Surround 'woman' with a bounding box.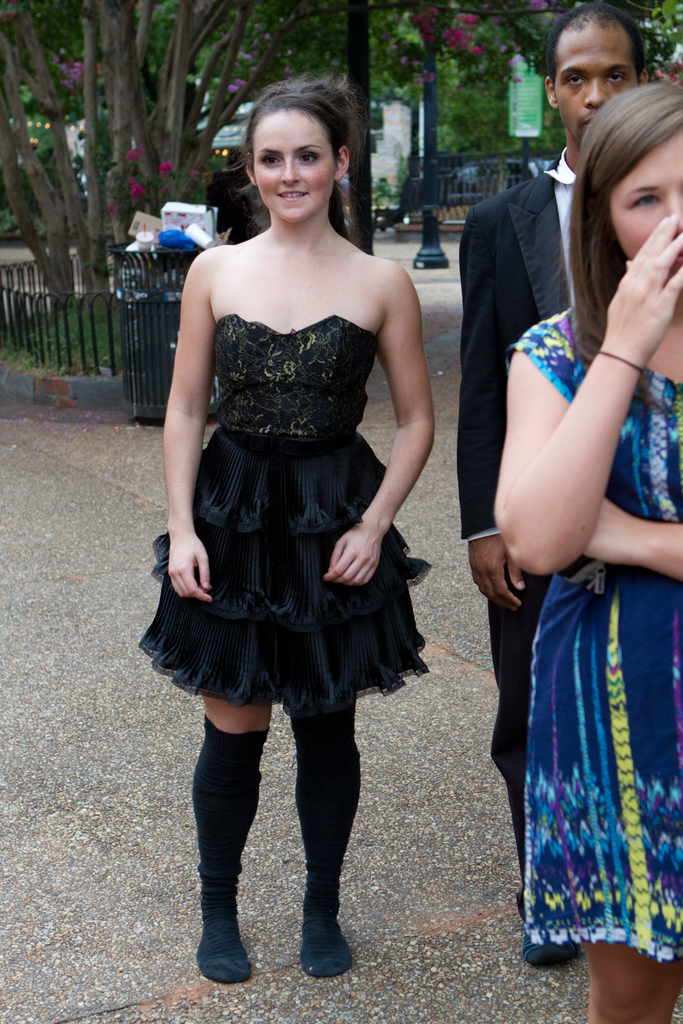
141:95:442:920.
